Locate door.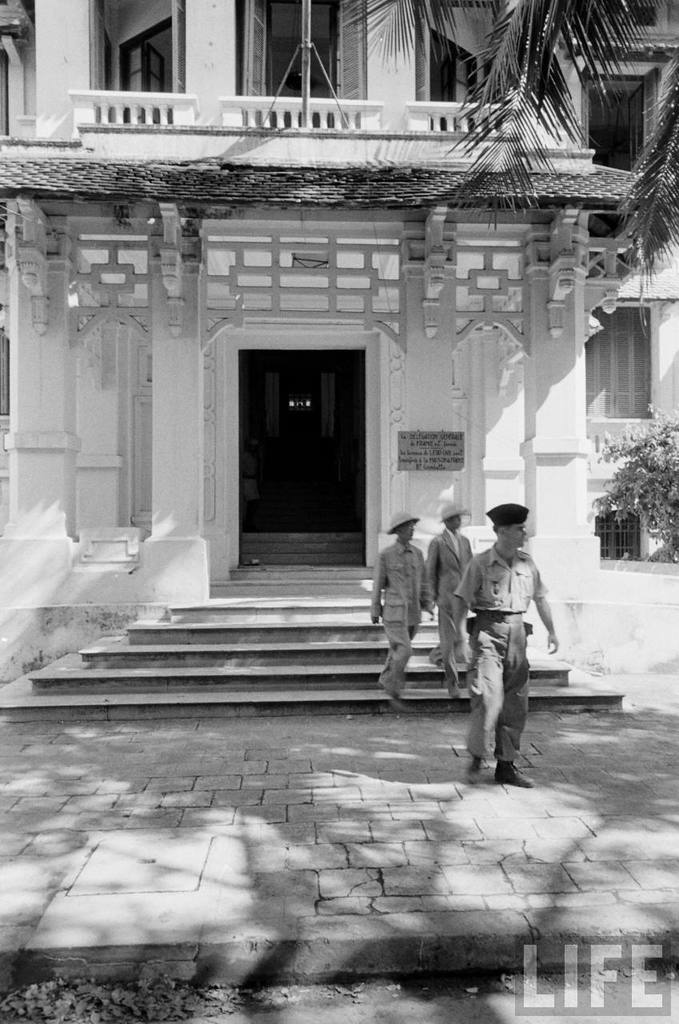
Bounding box: select_region(242, 353, 316, 528).
